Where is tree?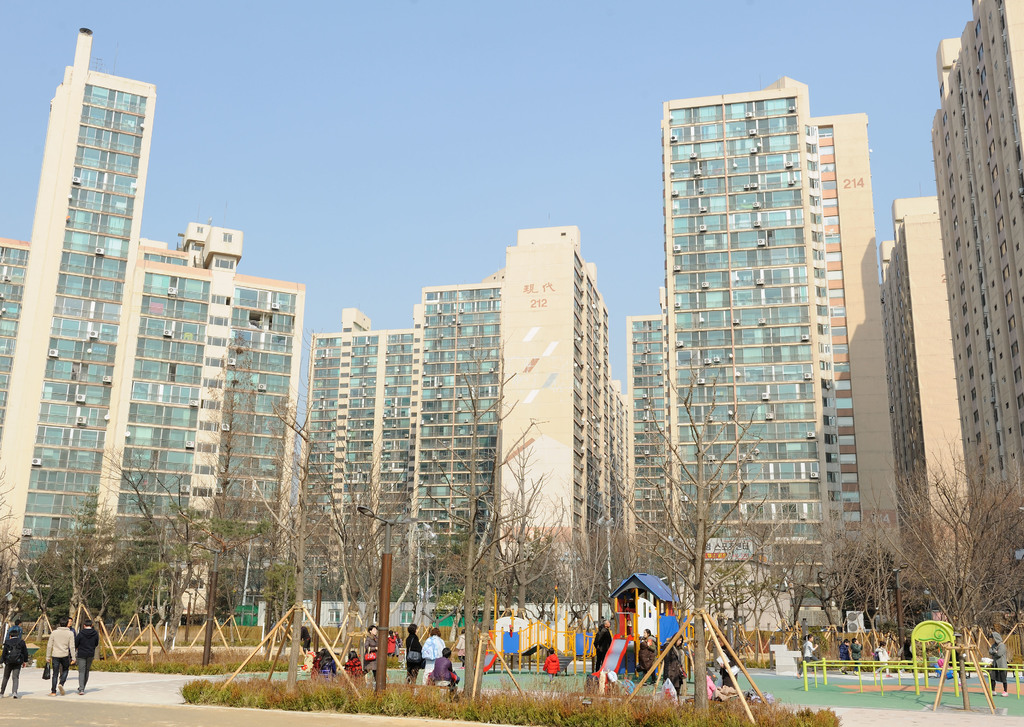
box=[0, 461, 31, 649].
